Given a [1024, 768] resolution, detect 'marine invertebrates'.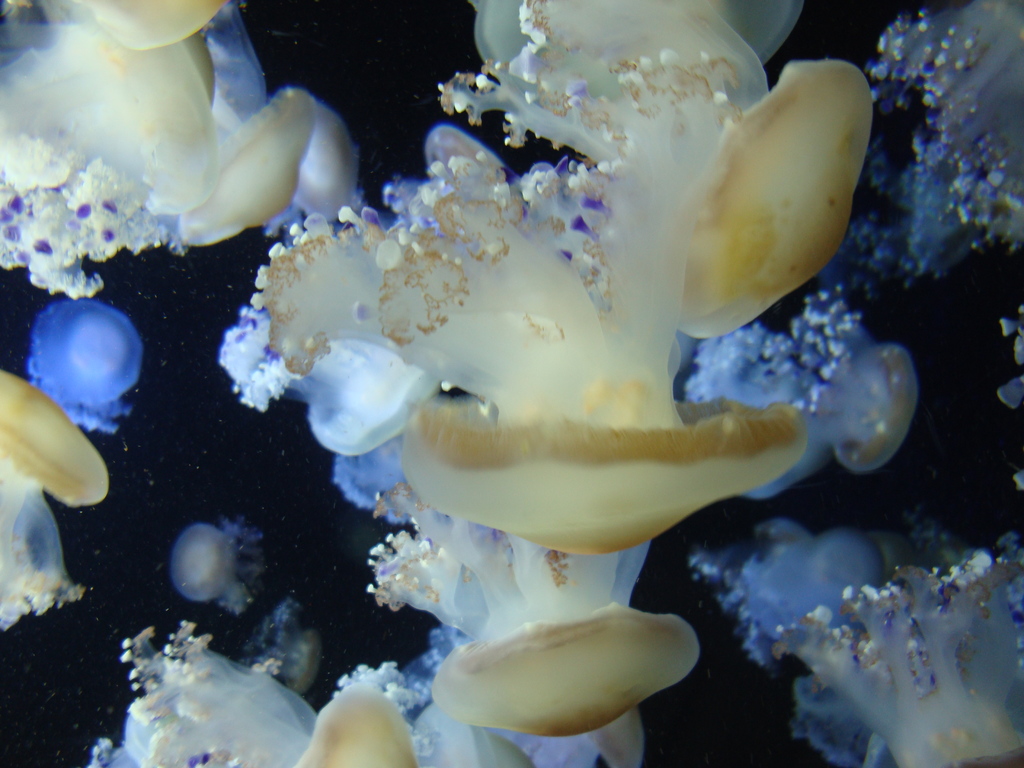
[left=212, top=195, right=467, bottom=468].
